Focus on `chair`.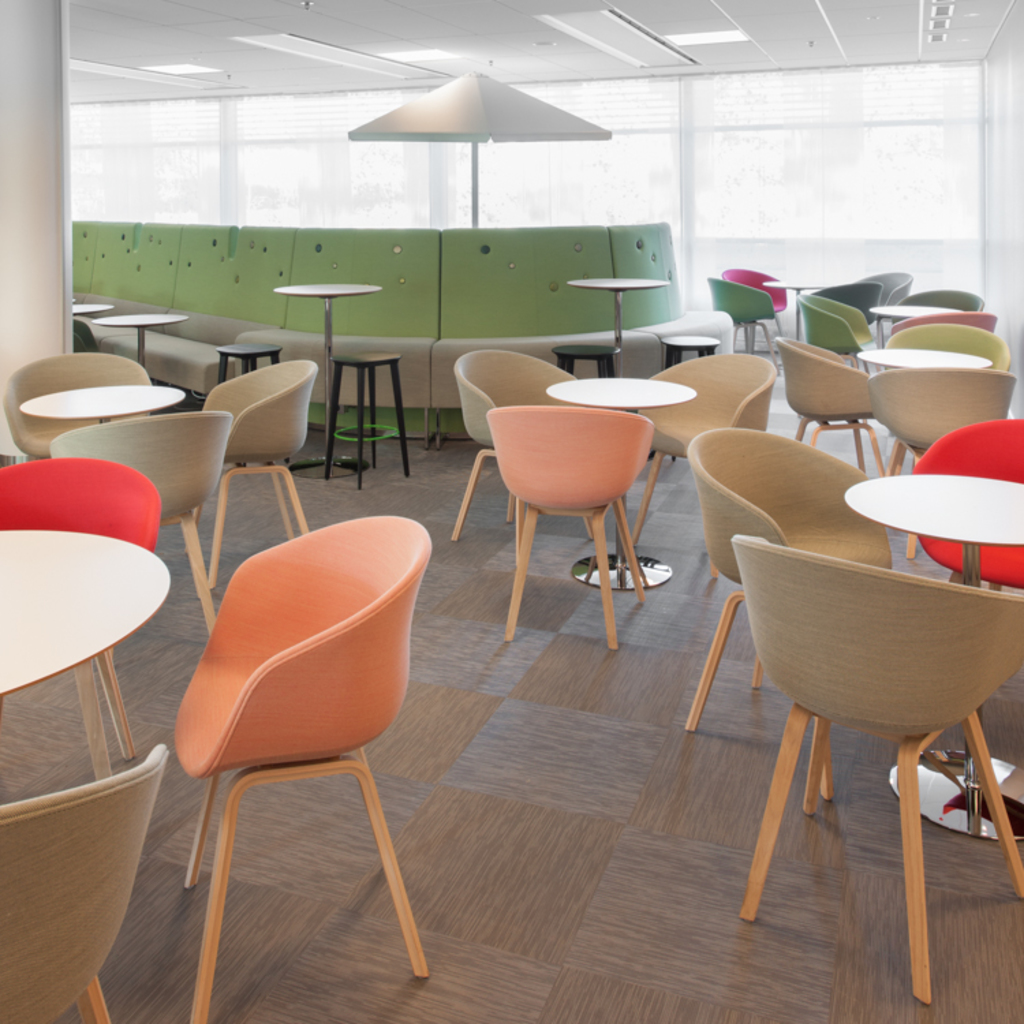
Focused at BBox(680, 426, 894, 803).
